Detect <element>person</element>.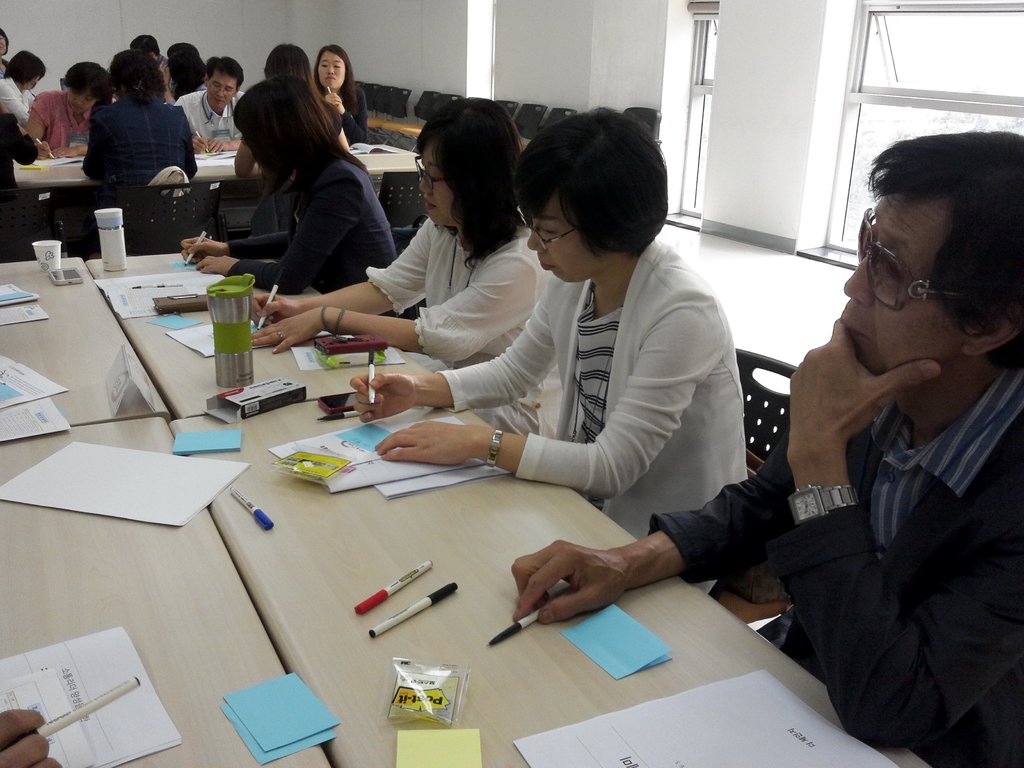
Detected at bbox(307, 40, 370, 141).
